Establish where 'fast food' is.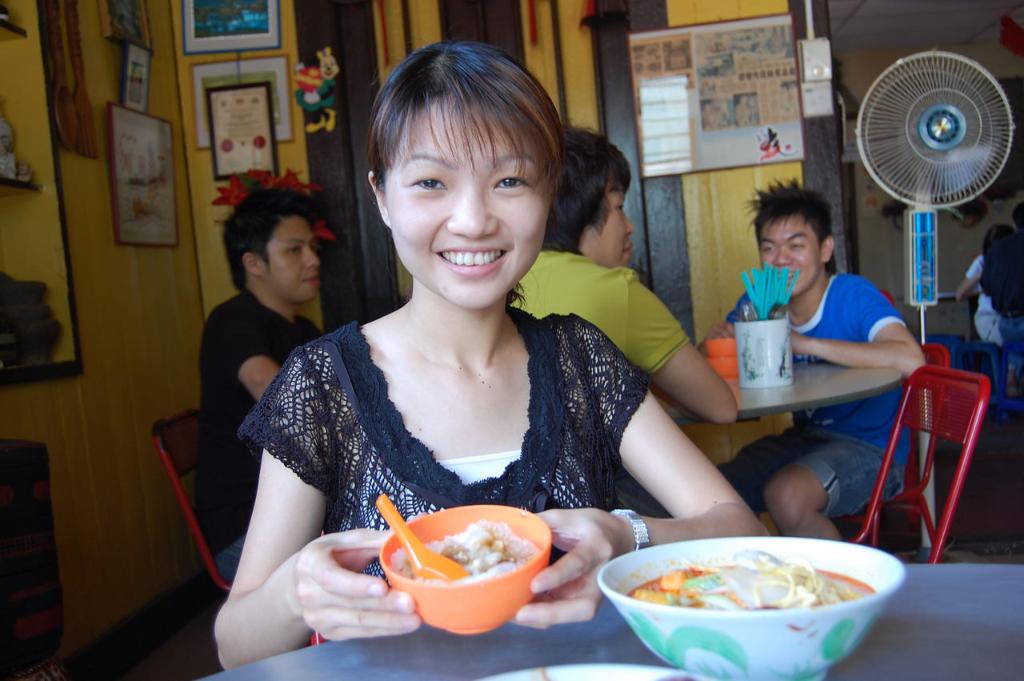
Established at [x1=629, y1=547, x2=876, y2=607].
